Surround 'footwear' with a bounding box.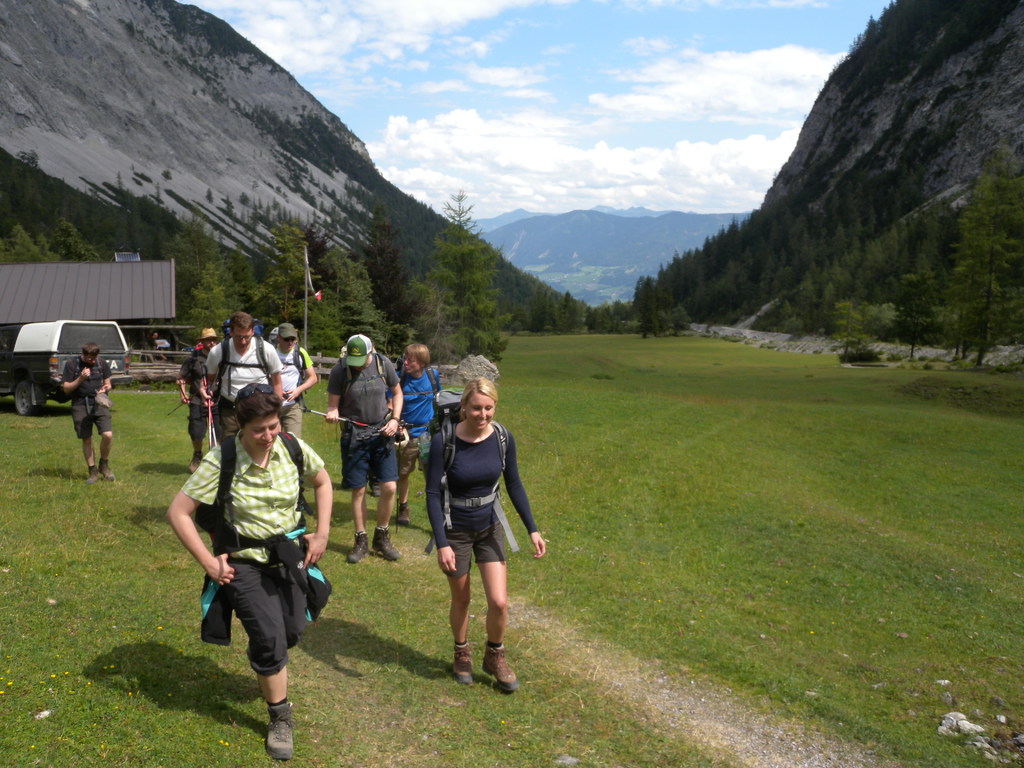
bbox=(90, 463, 100, 490).
